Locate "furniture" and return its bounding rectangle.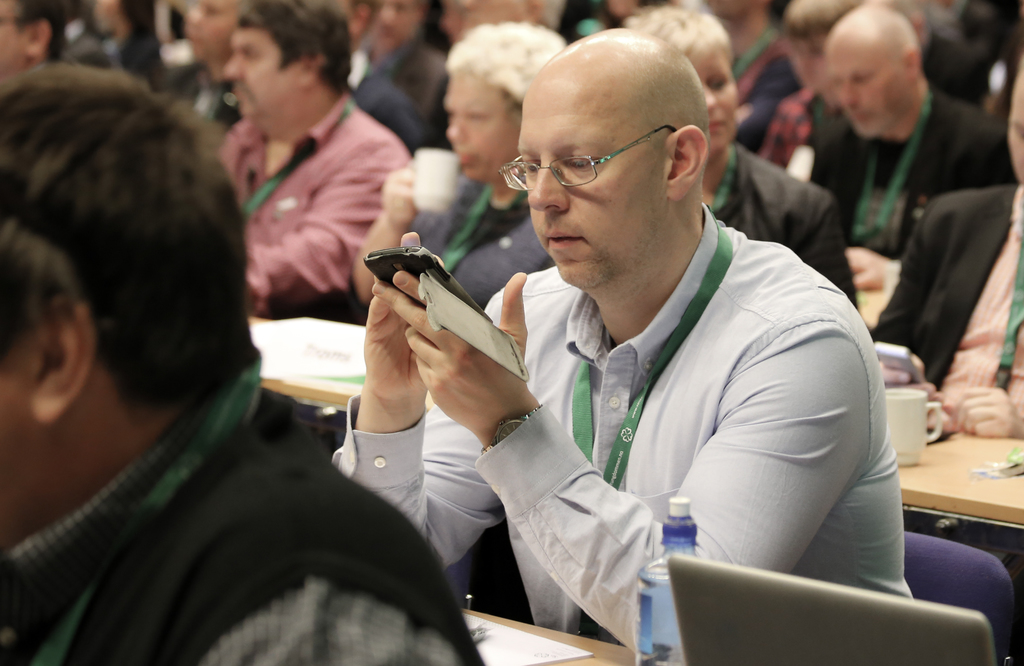
region(255, 312, 367, 409).
